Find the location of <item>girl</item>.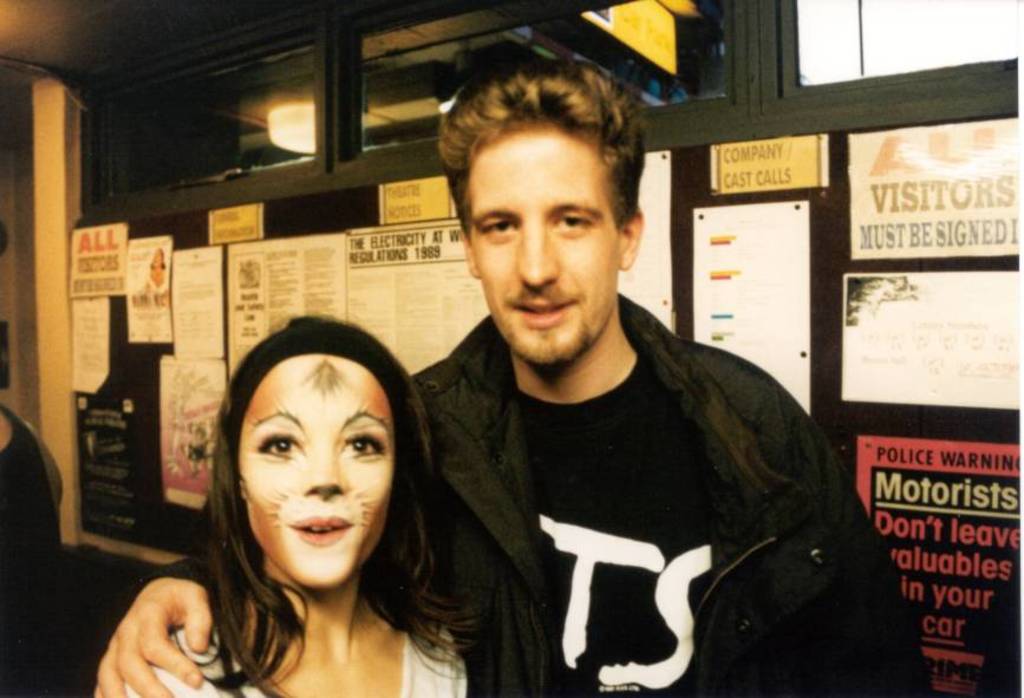
Location: <region>145, 298, 448, 697</region>.
